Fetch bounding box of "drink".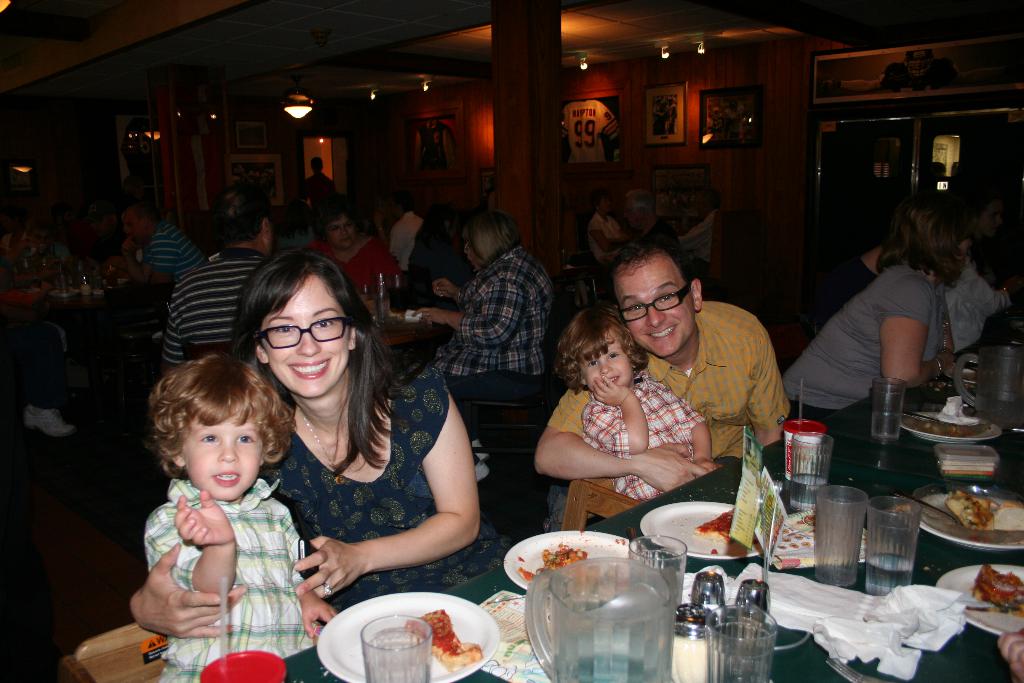
Bbox: BBox(523, 539, 696, 668).
